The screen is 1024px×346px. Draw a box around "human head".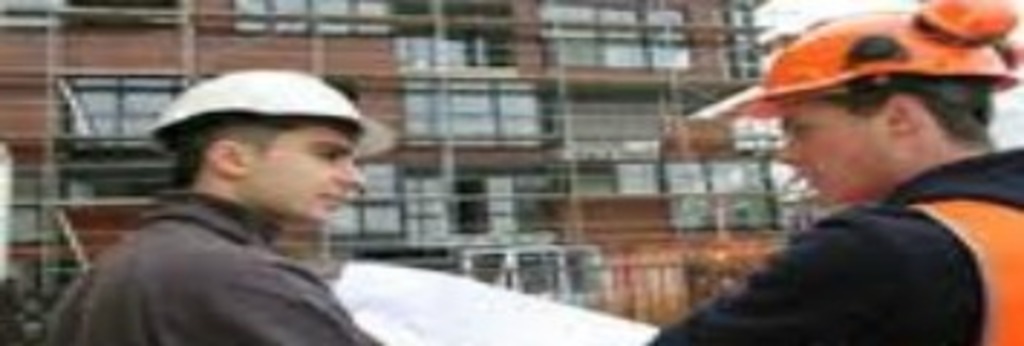
[x1=684, y1=0, x2=1021, y2=213].
